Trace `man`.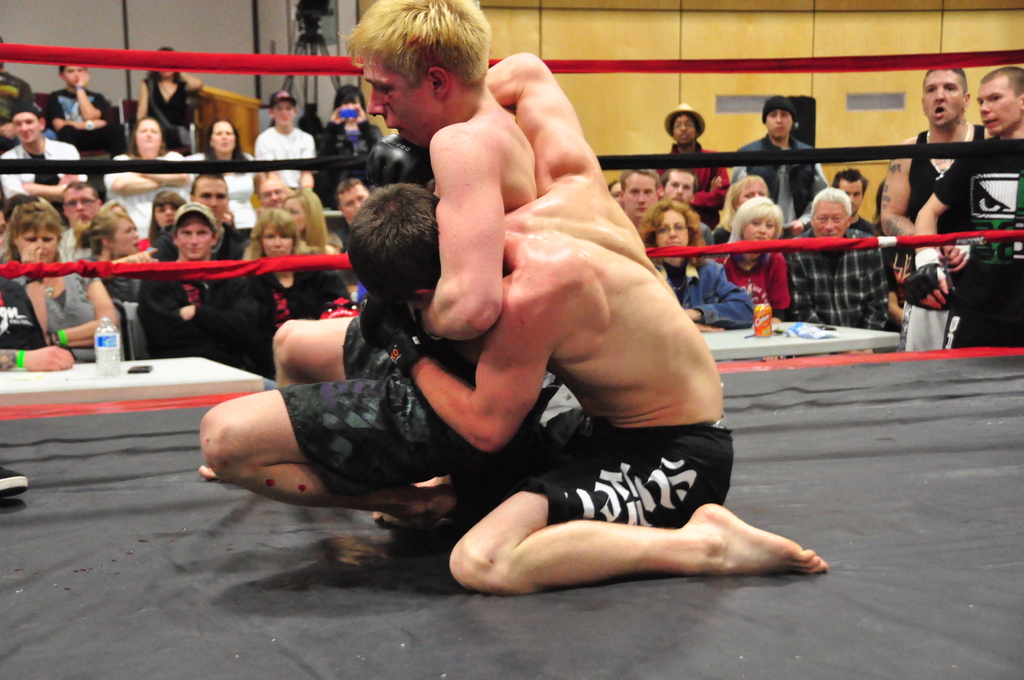
Traced to <region>59, 182, 104, 265</region>.
